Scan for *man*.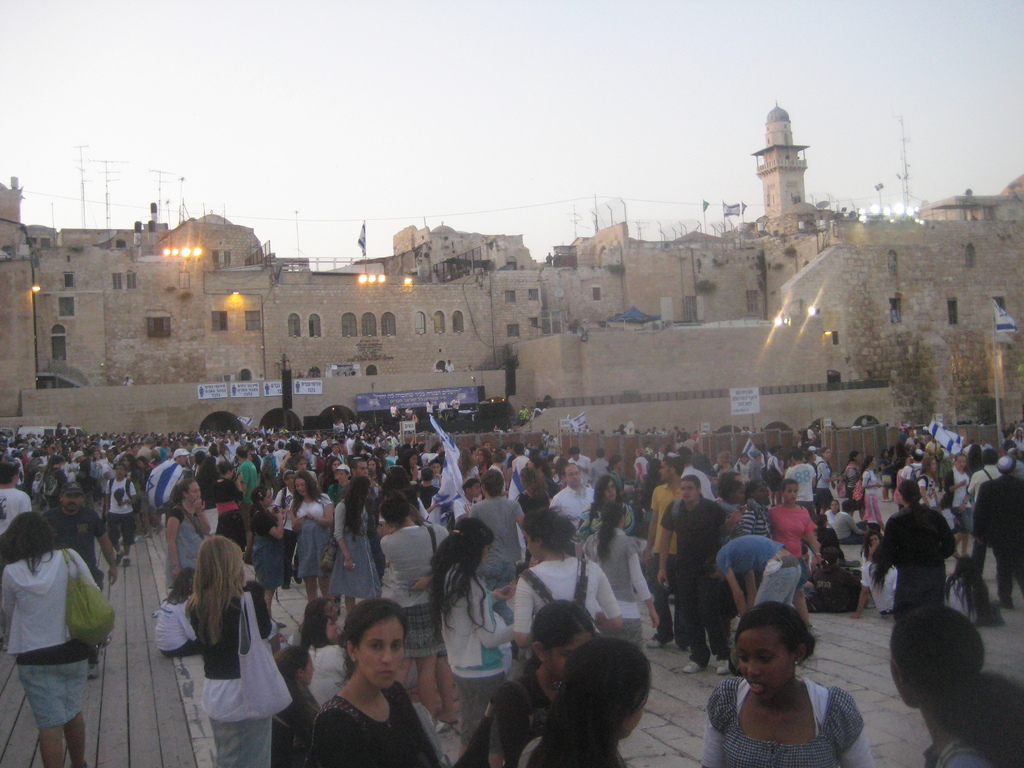
Scan result: (467, 462, 528, 658).
